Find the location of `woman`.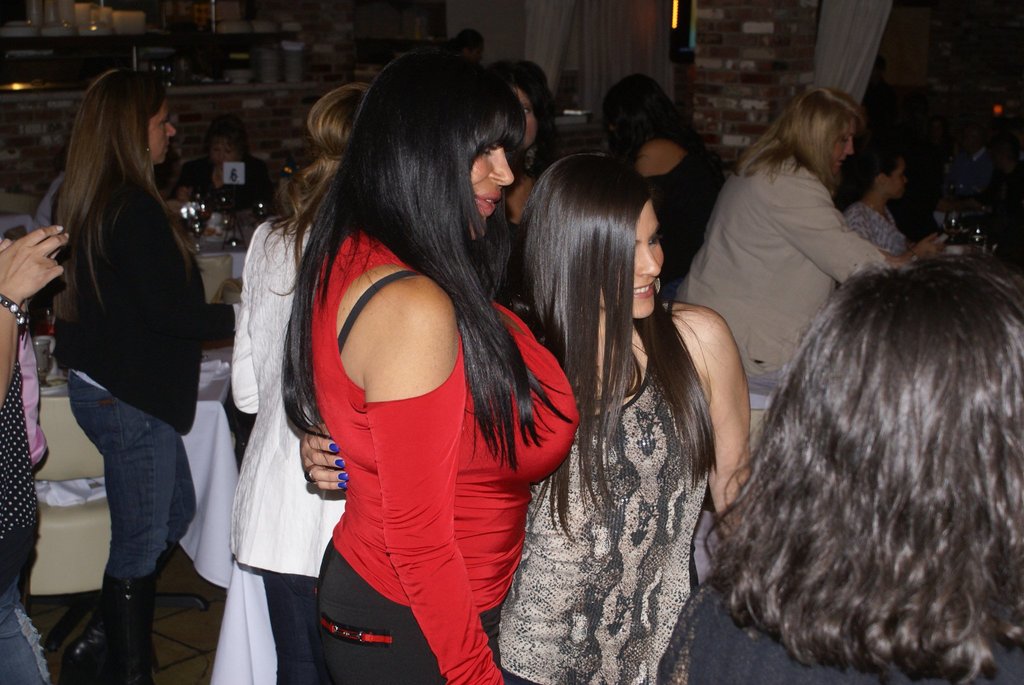
Location: detection(834, 136, 922, 257).
